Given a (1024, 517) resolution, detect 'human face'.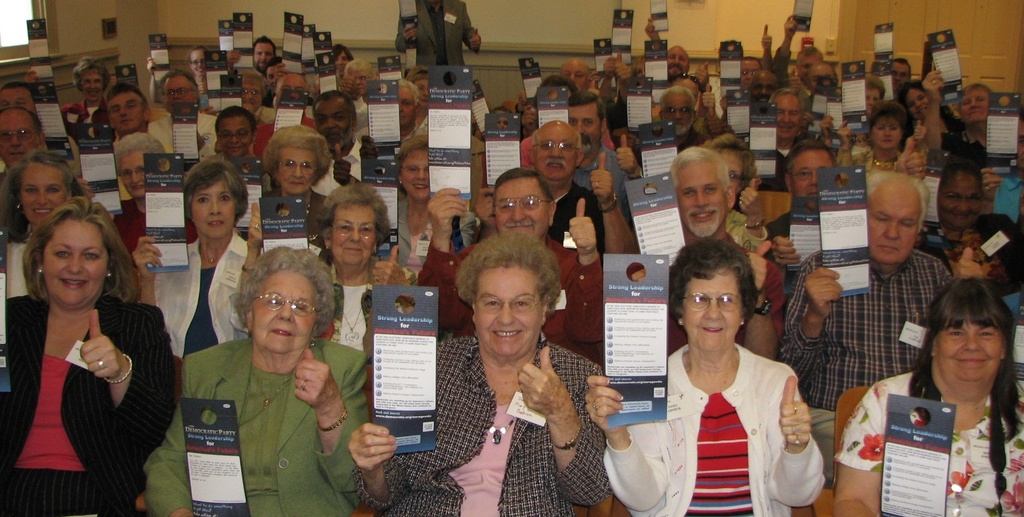
l=80, t=67, r=105, b=106.
